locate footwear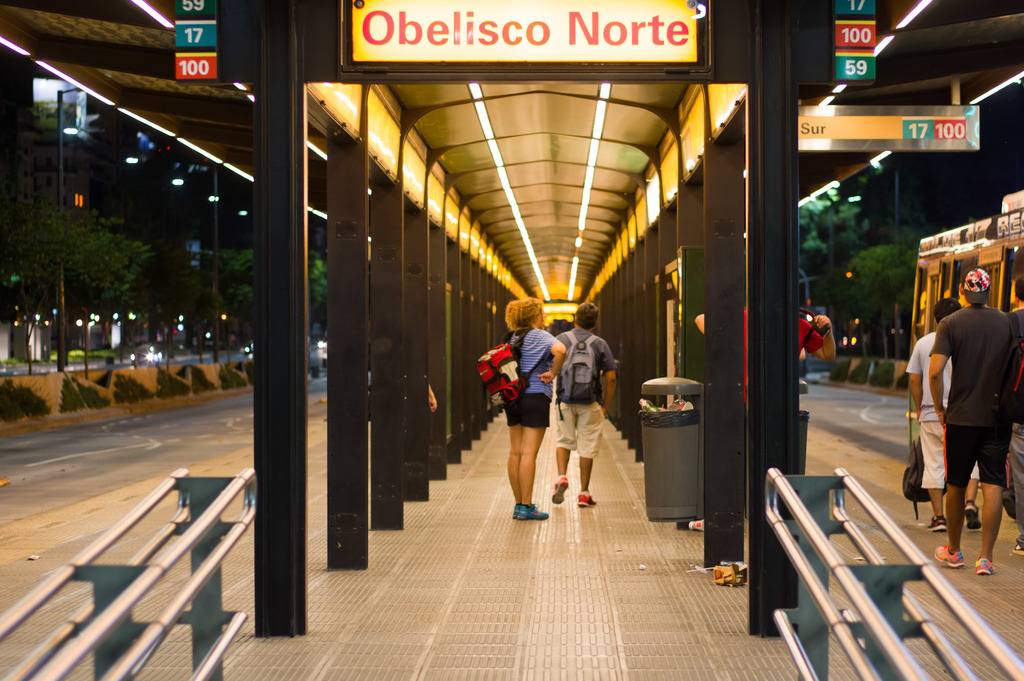
l=691, t=513, r=708, b=531
